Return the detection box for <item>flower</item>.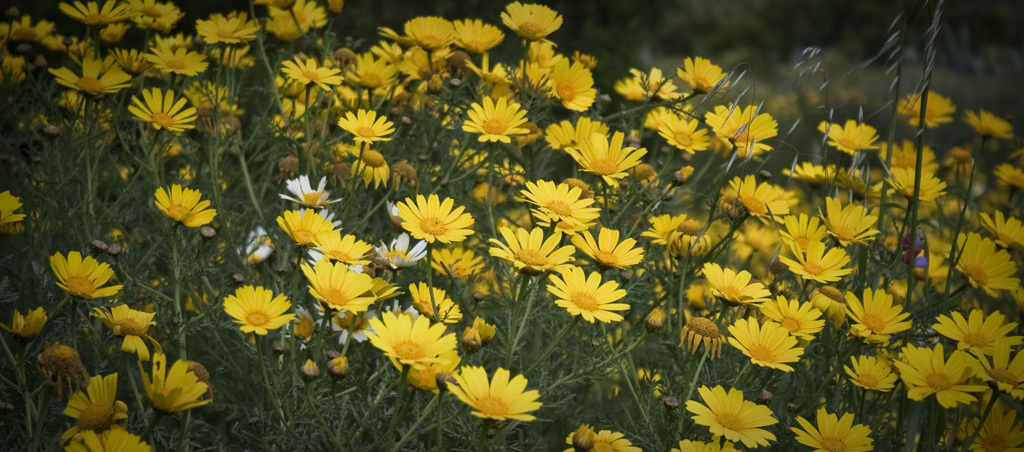
pyautogui.locateOnScreen(146, 43, 206, 74).
